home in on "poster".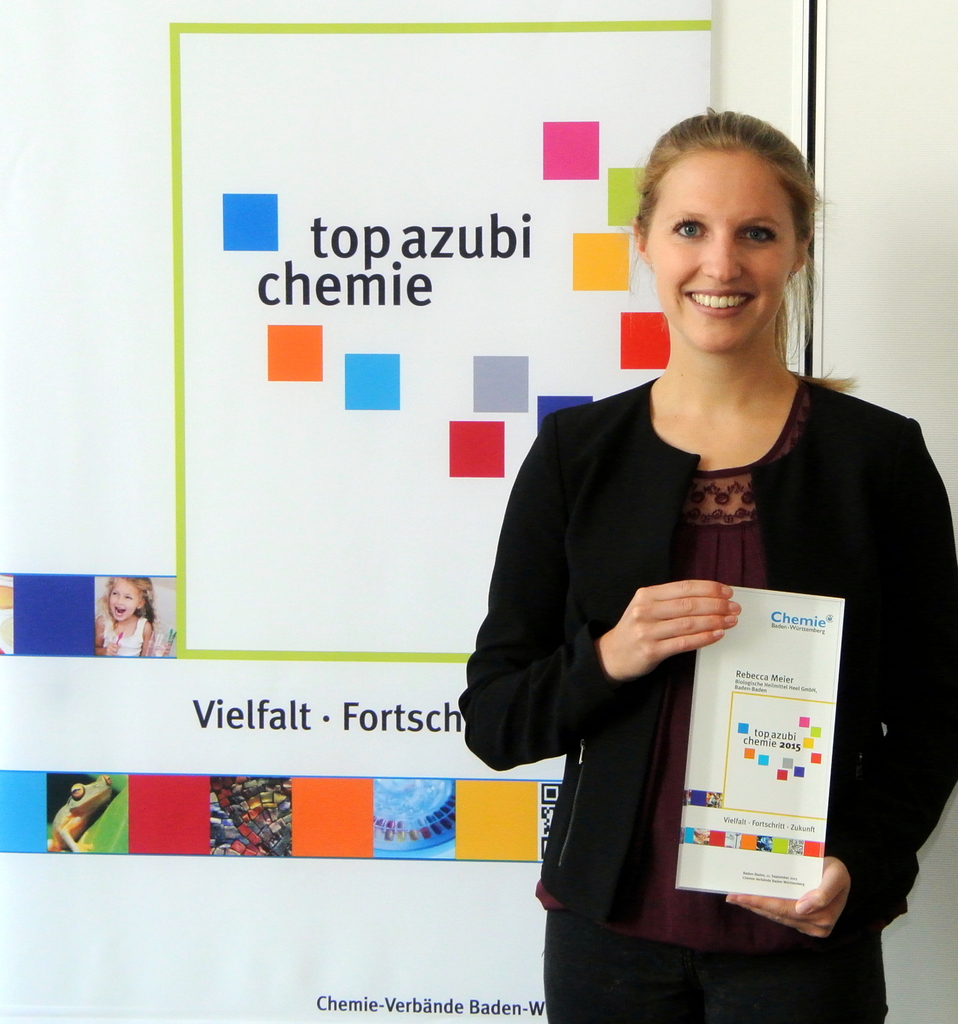
Homed in at (x1=0, y1=0, x2=716, y2=1023).
